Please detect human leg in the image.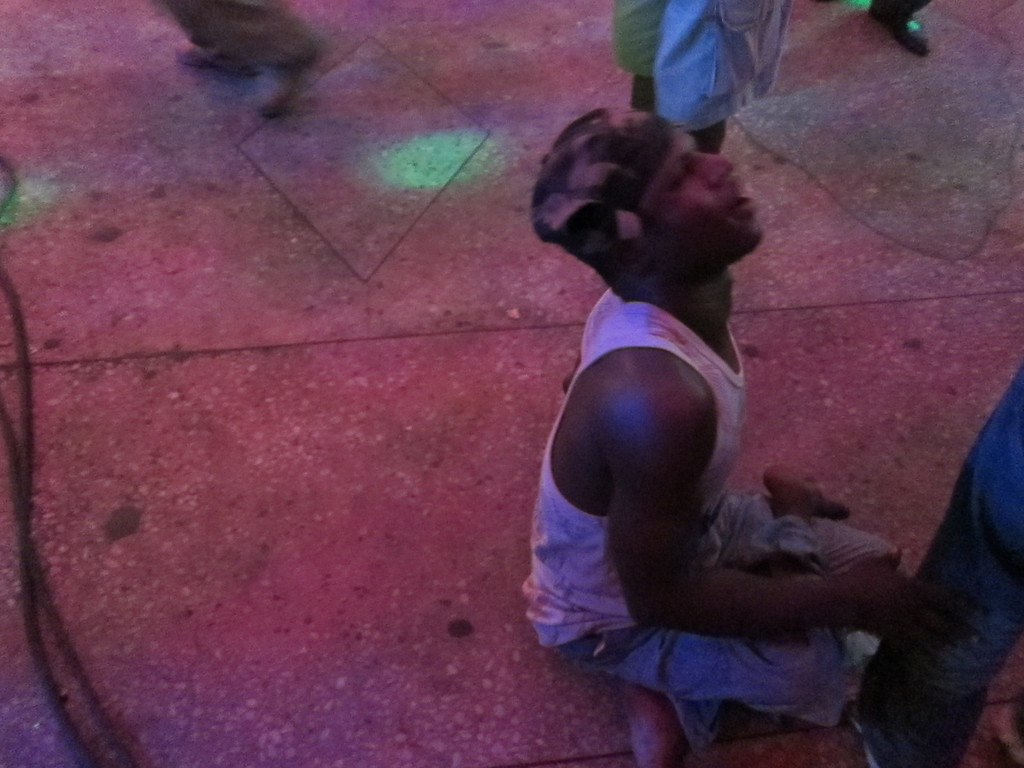
{"x1": 856, "y1": 371, "x2": 1023, "y2": 758}.
